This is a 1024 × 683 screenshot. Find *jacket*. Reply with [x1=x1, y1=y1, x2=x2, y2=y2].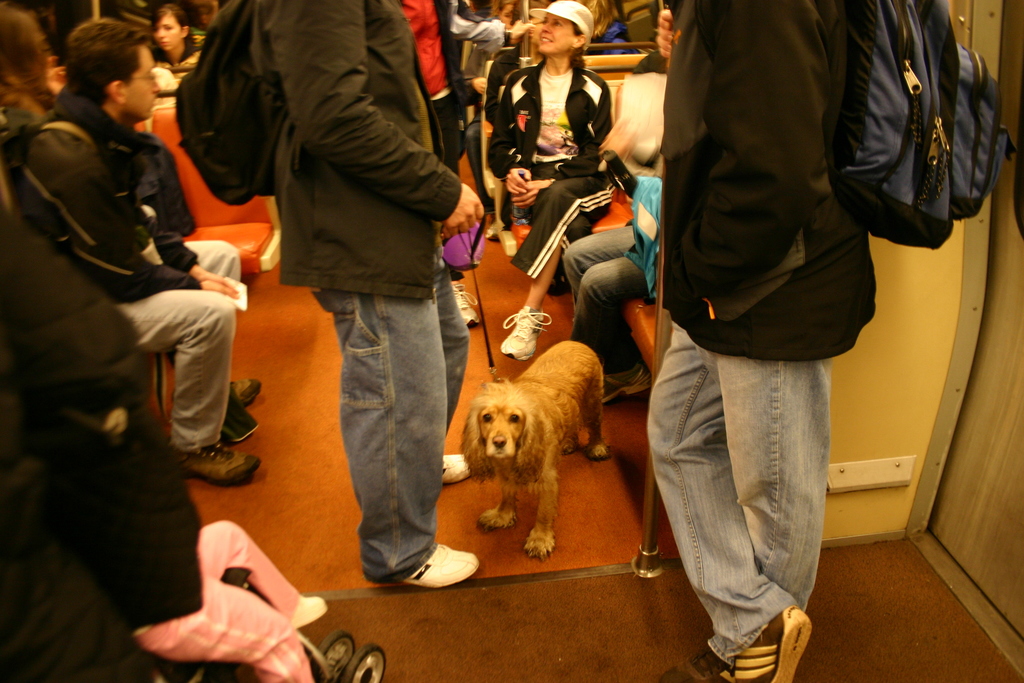
[x1=240, y1=0, x2=464, y2=308].
